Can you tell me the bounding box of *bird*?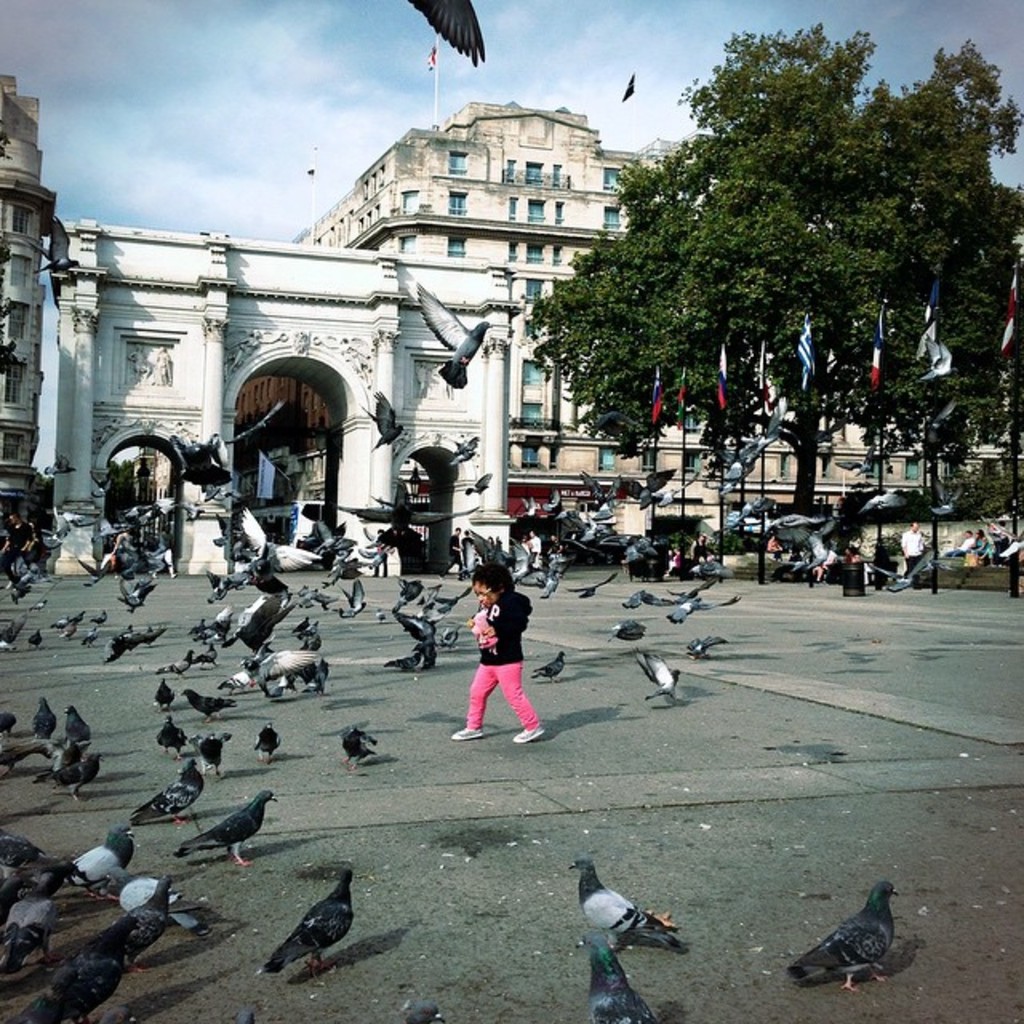
[left=133, top=757, right=208, bottom=822].
